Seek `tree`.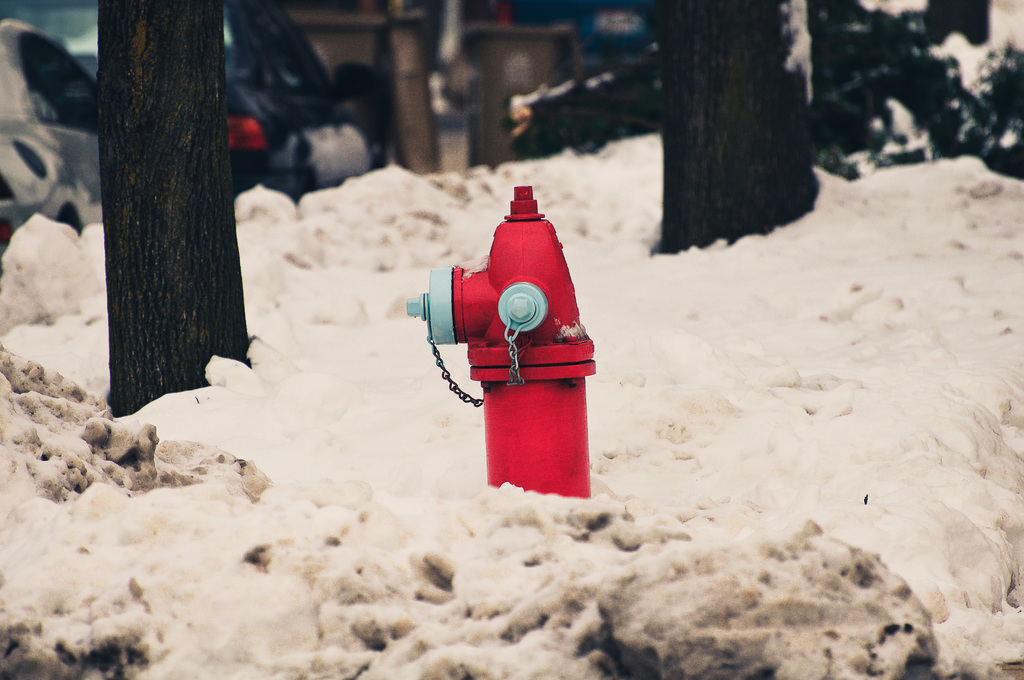
{"x1": 650, "y1": 0, "x2": 826, "y2": 257}.
